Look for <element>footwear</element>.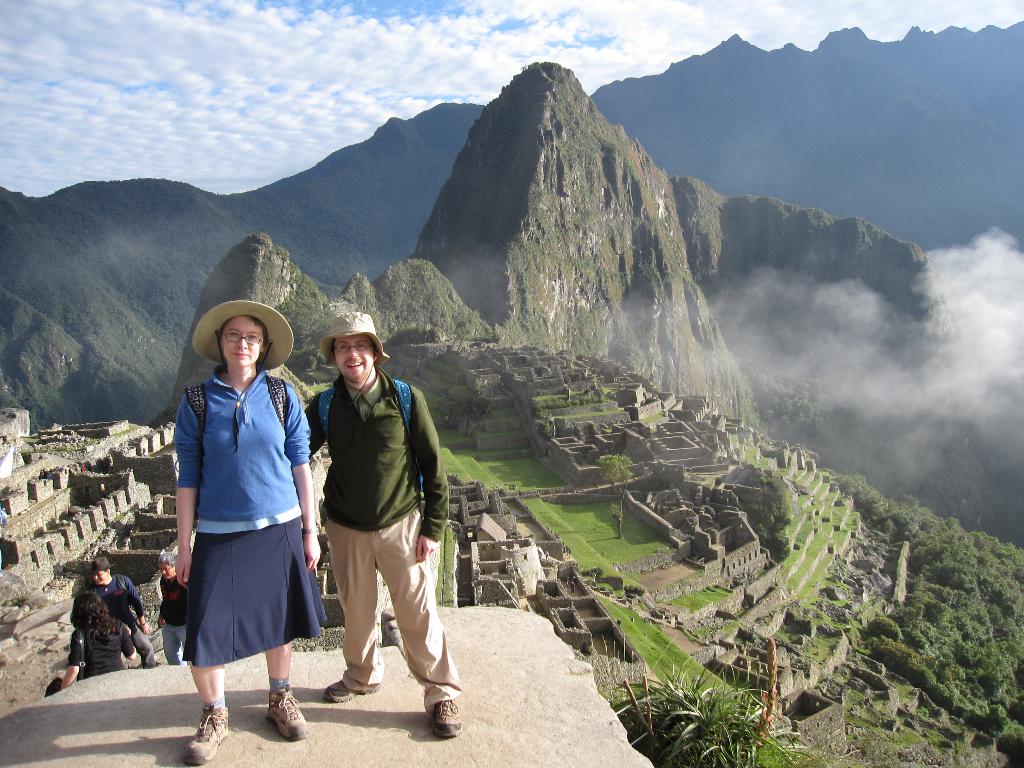
Found: left=186, top=701, right=230, bottom=764.
